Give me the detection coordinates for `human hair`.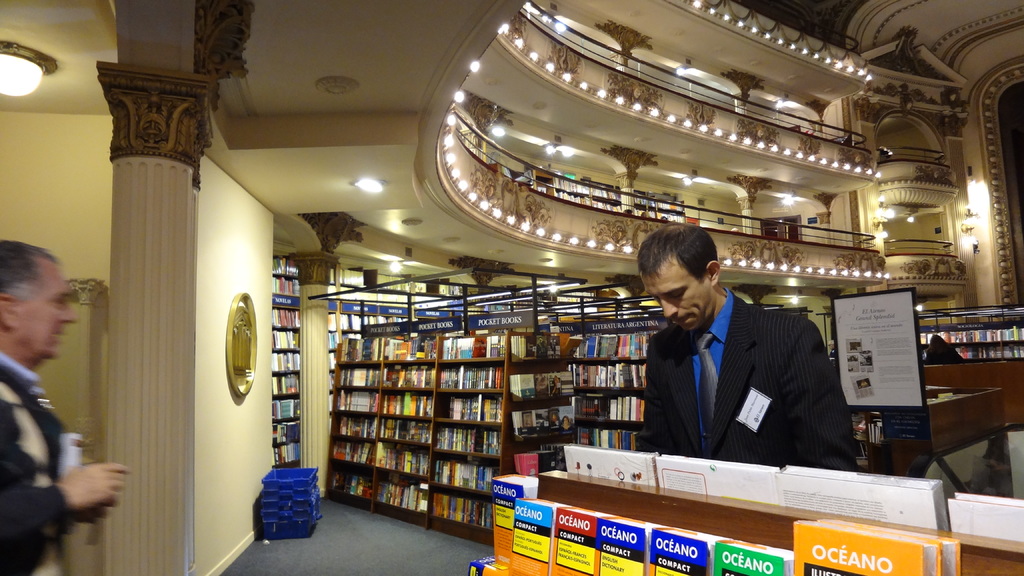
{"x1": 635, "y1": 223, "x2": 723, "y2": 284}.
